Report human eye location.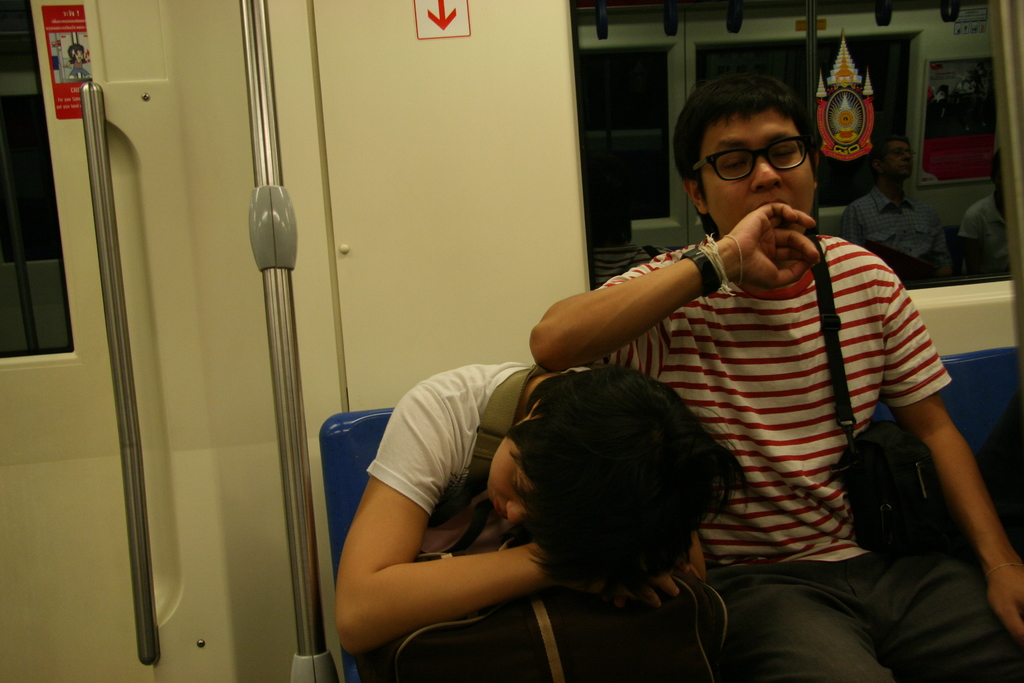
Report: <region>893, 149, 902, 156</region>.
